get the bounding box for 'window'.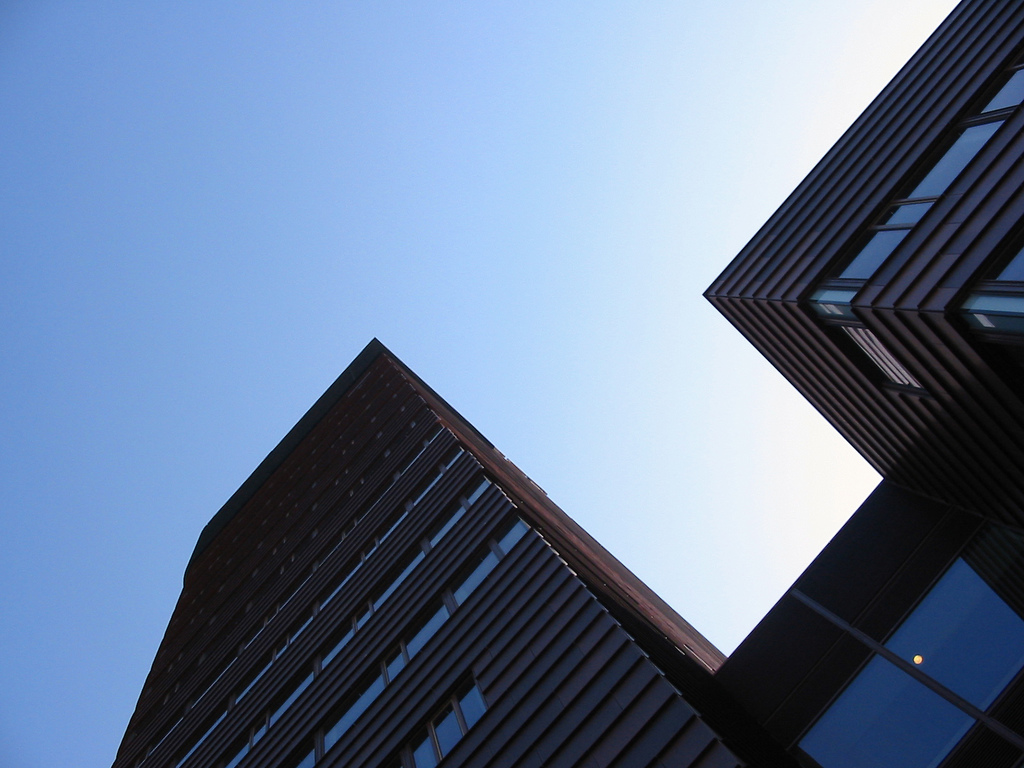
<box>268,620,367,724</box>.
